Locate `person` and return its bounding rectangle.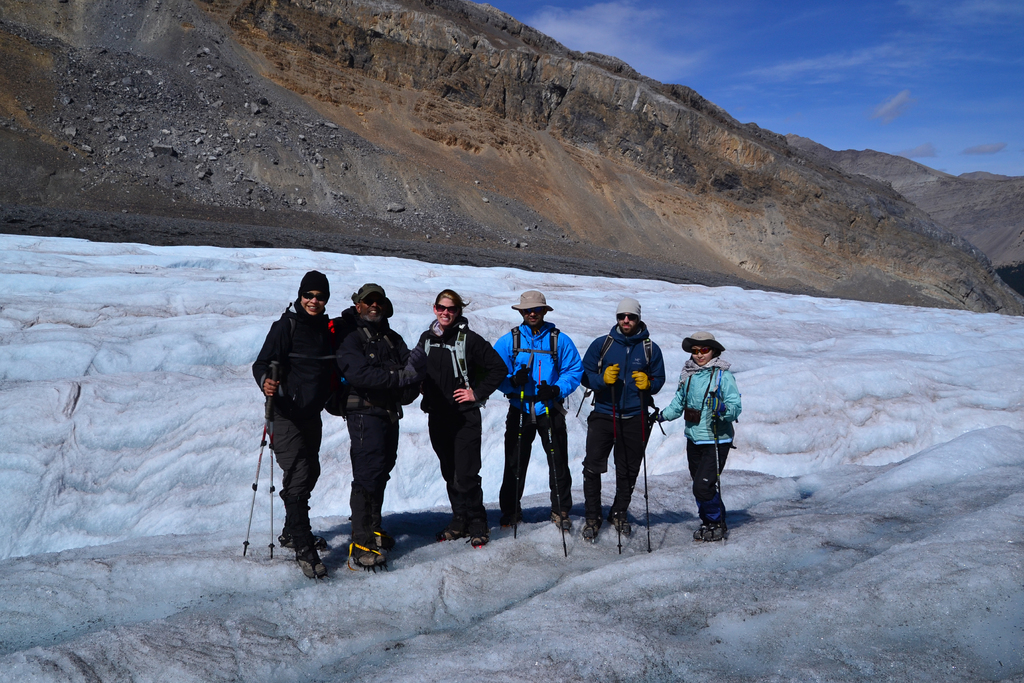
l=326, t=284, r=424, b=583.
